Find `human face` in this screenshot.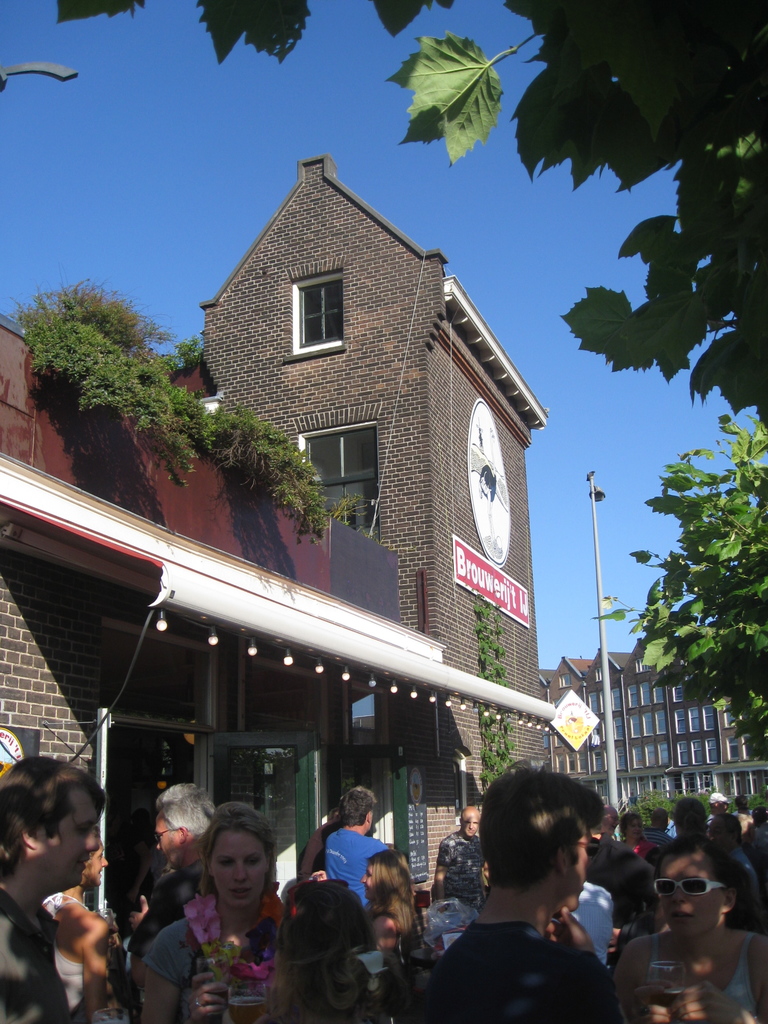
The bounding box for `human face` is (x1=361, y1=859, x2=370, y2=899).
